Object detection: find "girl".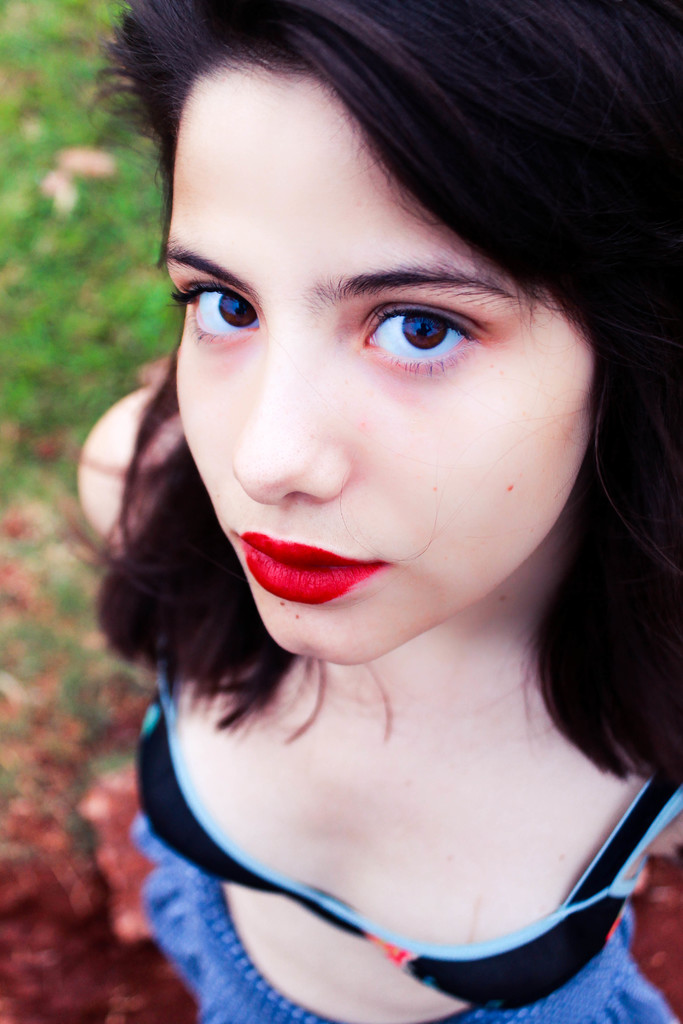
x1=49 y1=0 x2=682 y2=1023.
